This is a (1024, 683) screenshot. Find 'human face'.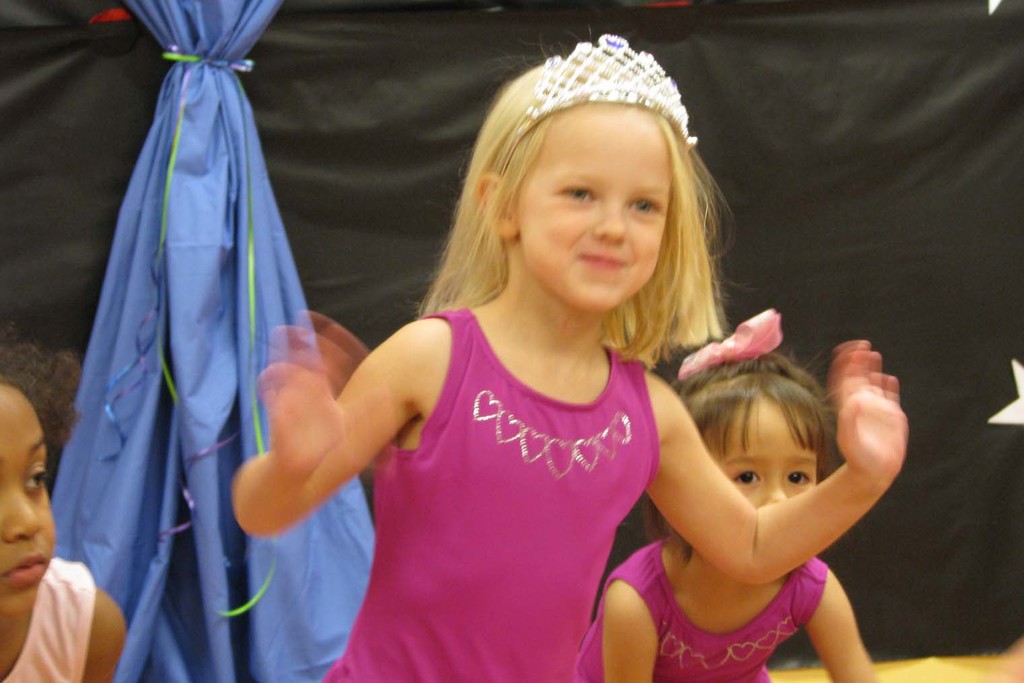
Bounding box: (left=704, top=397, right=818, bottom=507).
